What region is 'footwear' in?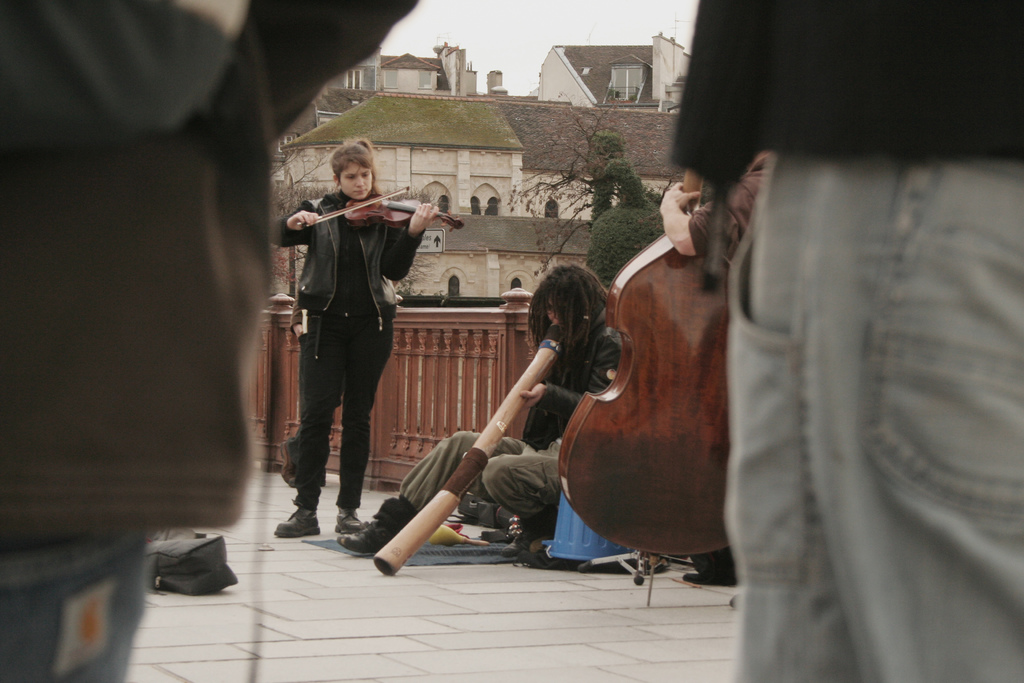
rect(338, 499, 417, 554).
